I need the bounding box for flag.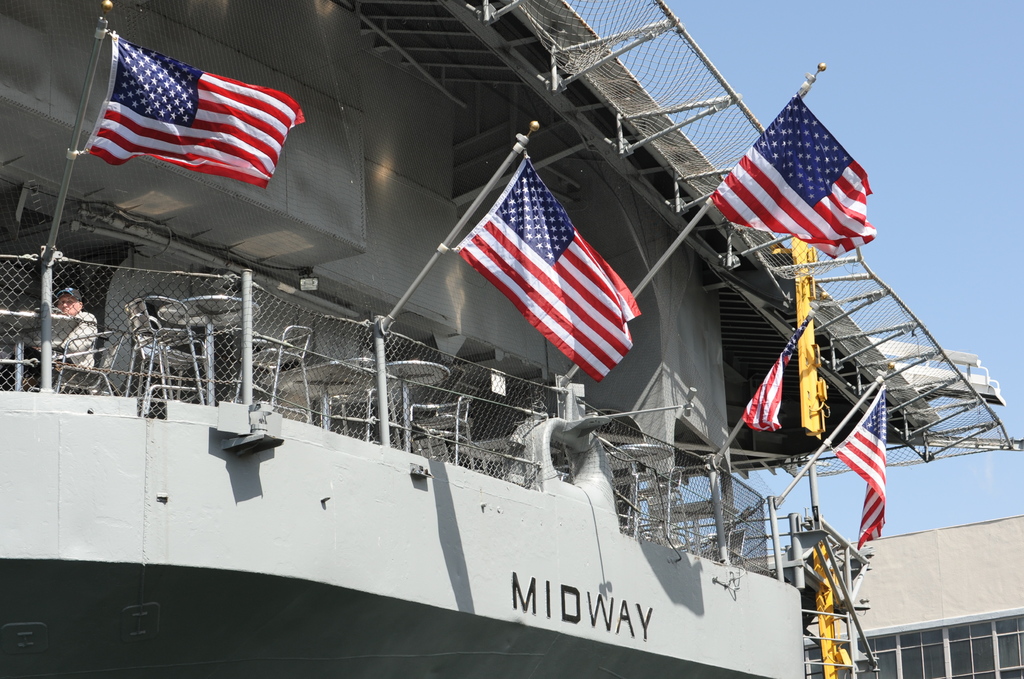
Here it is: rect(450, 150, 657, 379).
